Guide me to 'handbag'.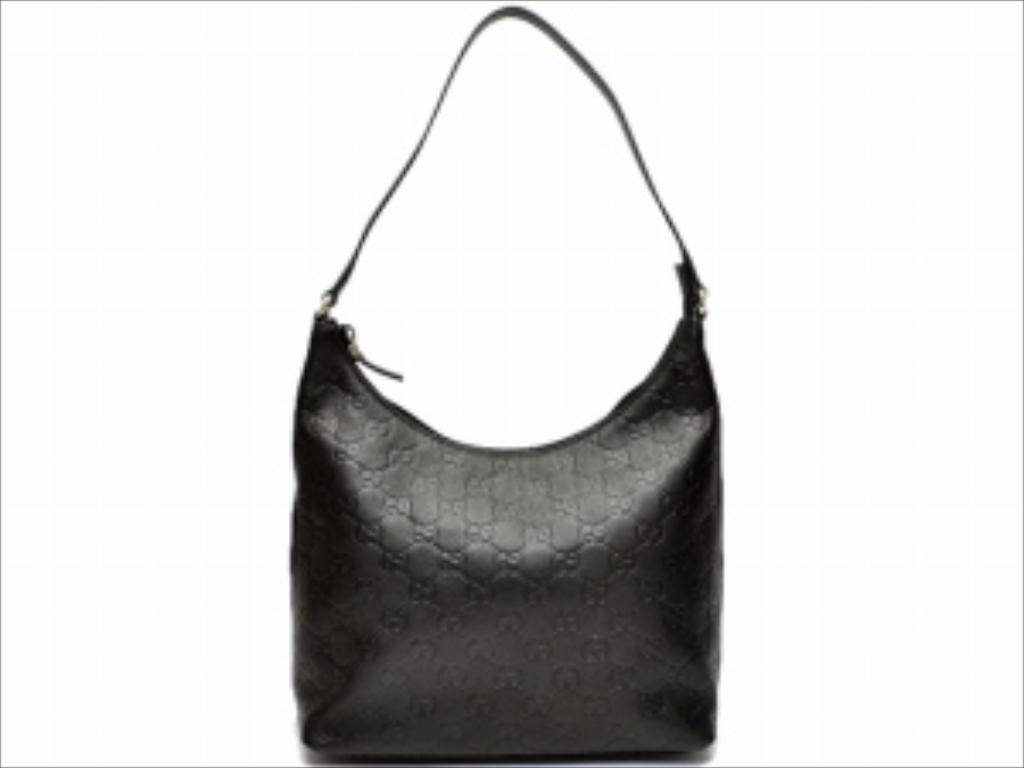
Guidance: crop(294, 3, 727, 758).
